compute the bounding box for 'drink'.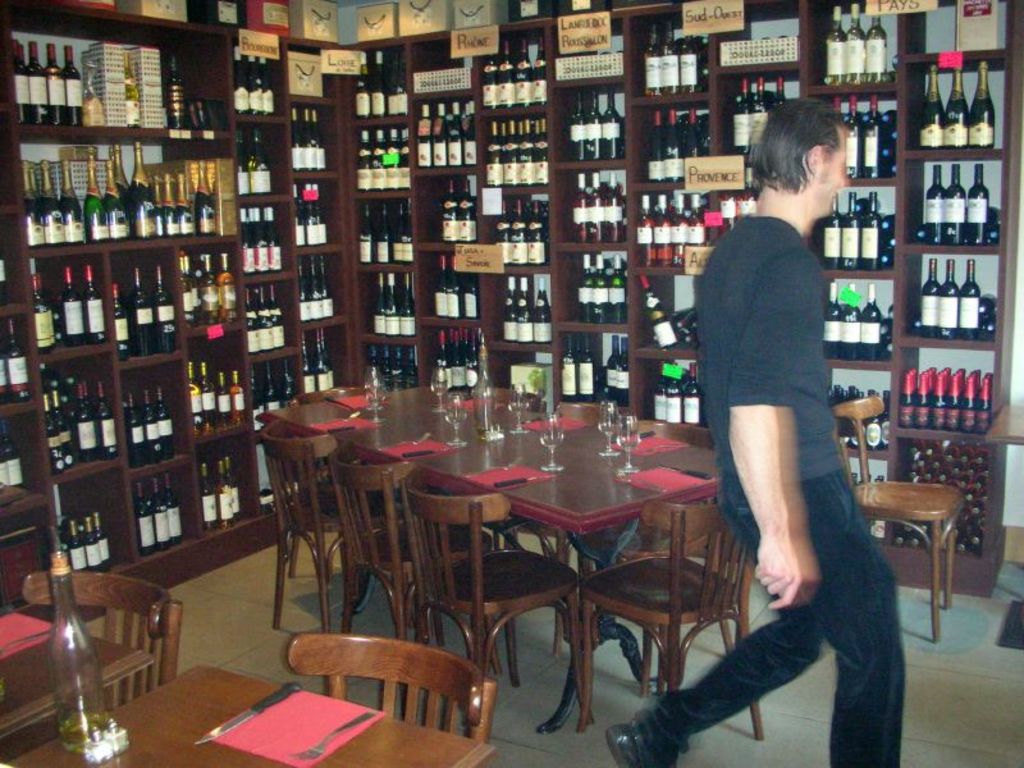
(left=845, top=0, right=865, bottom=83).
